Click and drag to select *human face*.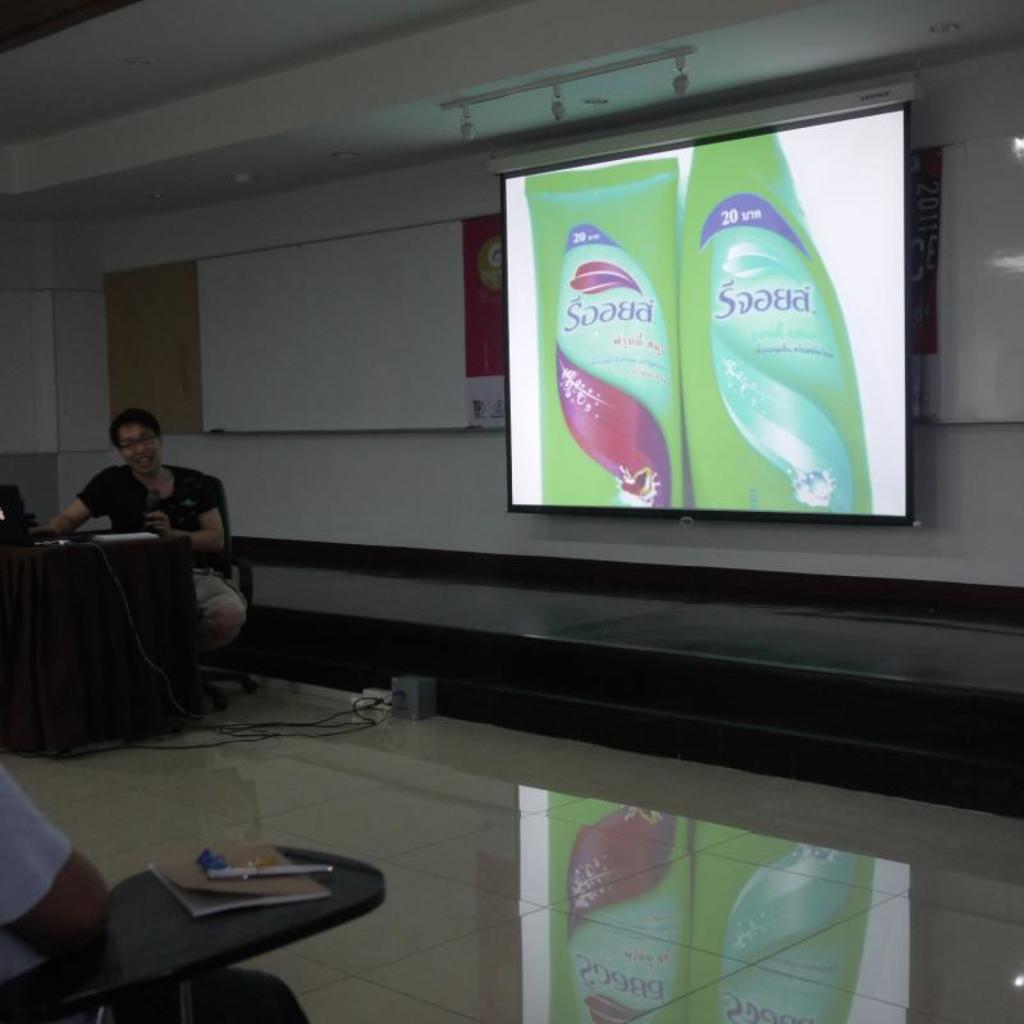
Selection: 116/424/161/475.
